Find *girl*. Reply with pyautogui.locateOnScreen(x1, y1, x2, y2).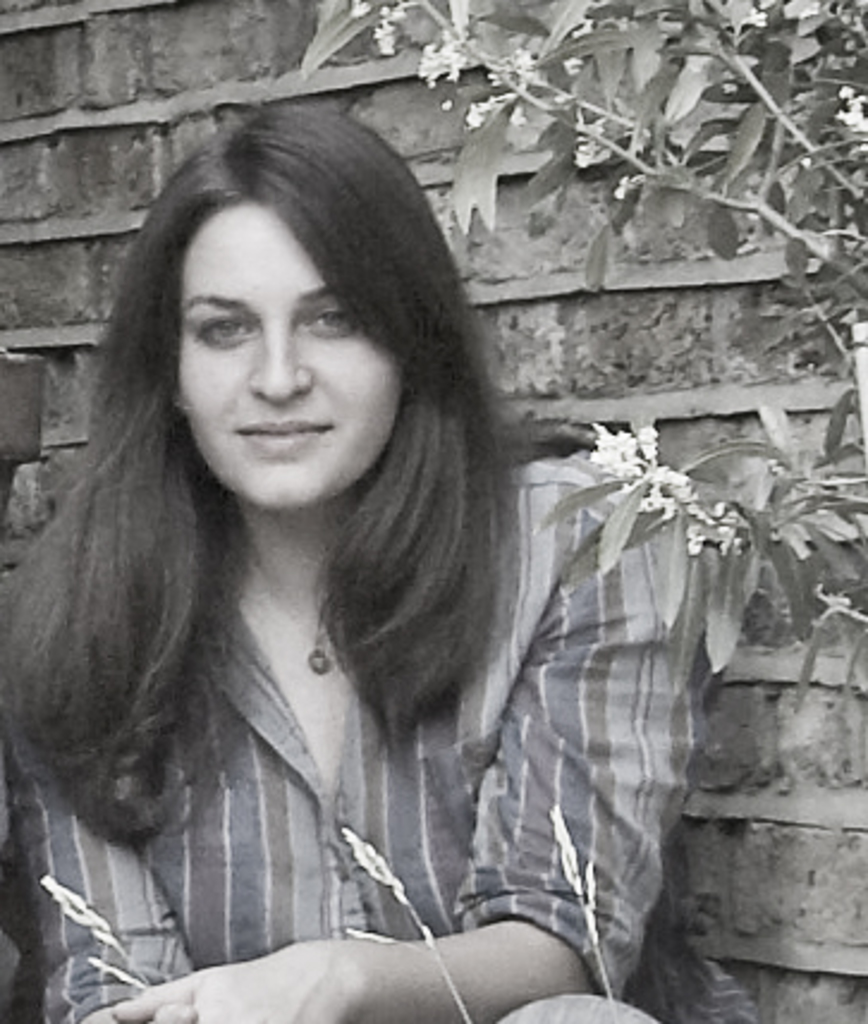
pyautogui.locateOnScreen(0, 110, 734, 1022).
